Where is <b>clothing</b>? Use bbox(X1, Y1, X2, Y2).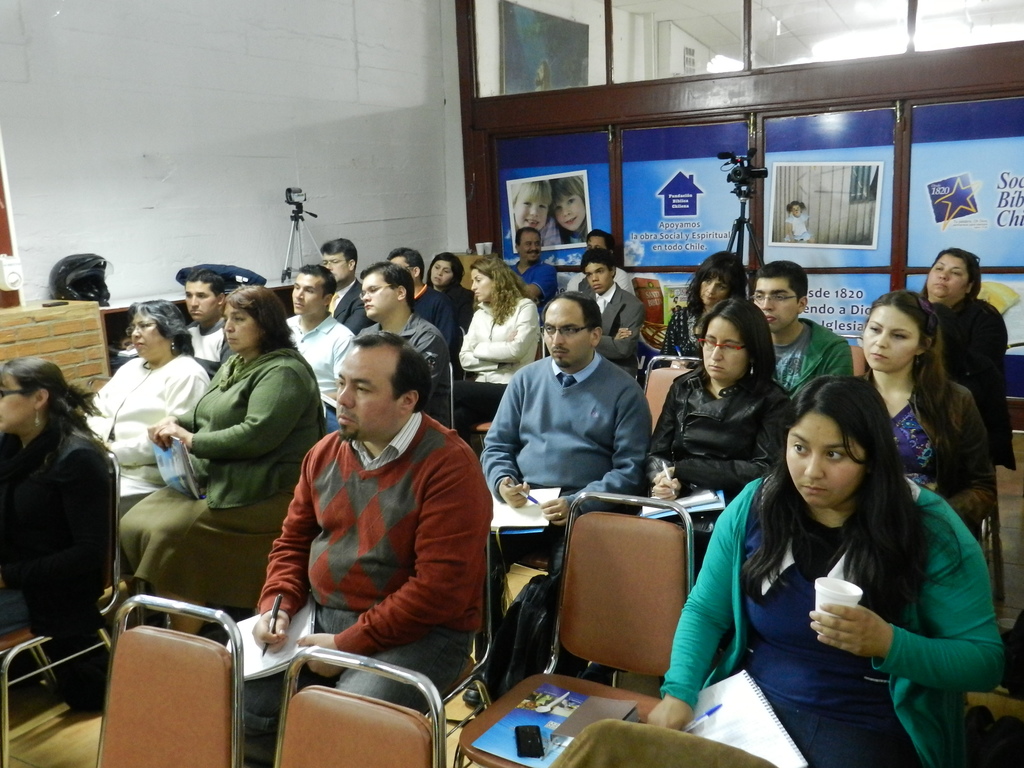
bbox(763, 316, 860, 413).
